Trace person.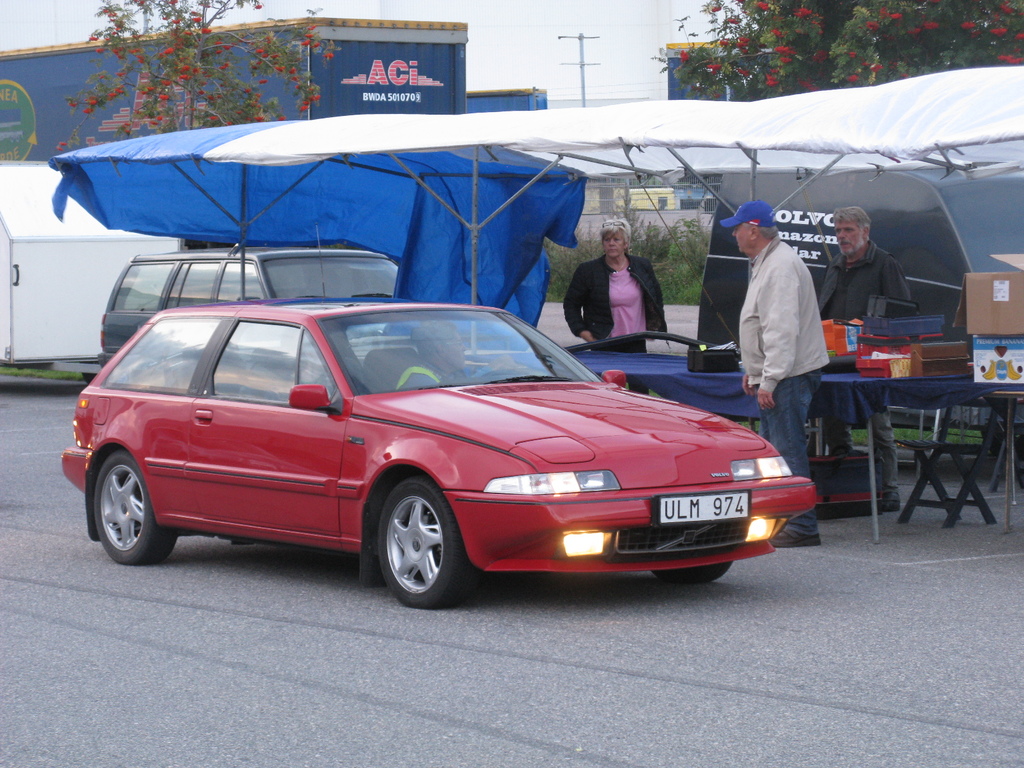
Traced to [x1=576, y1=229, x2=664, y2=355].
